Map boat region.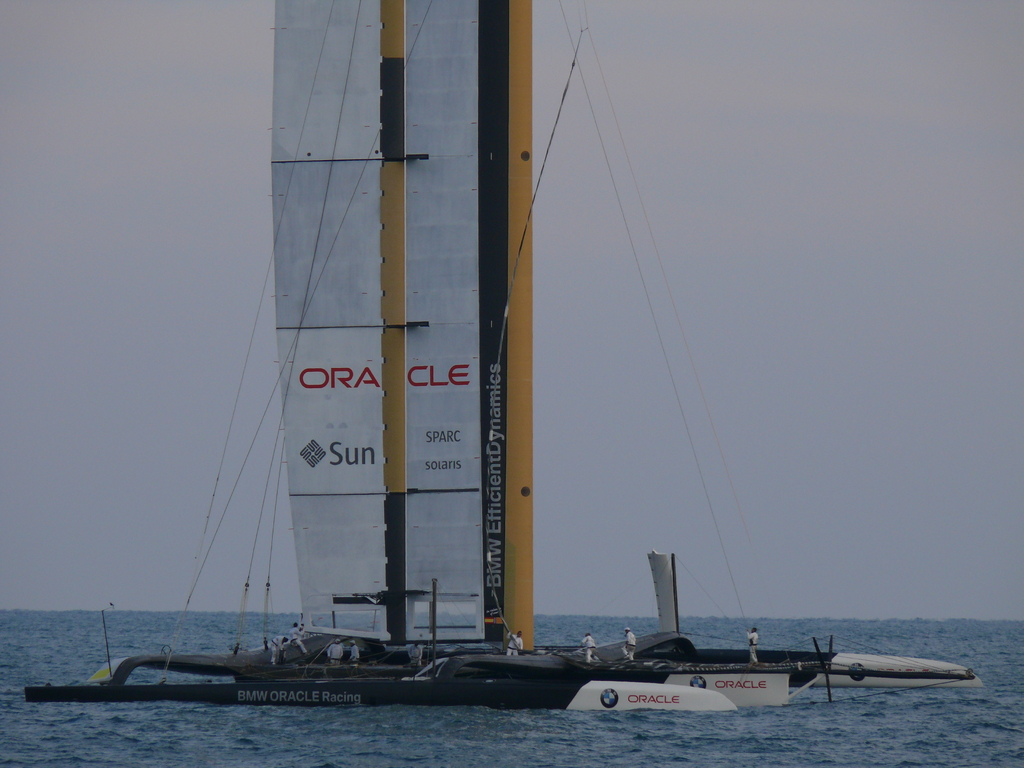
Mapped to pyautogui.locateOnScreen(132, 45, 833, 733).
